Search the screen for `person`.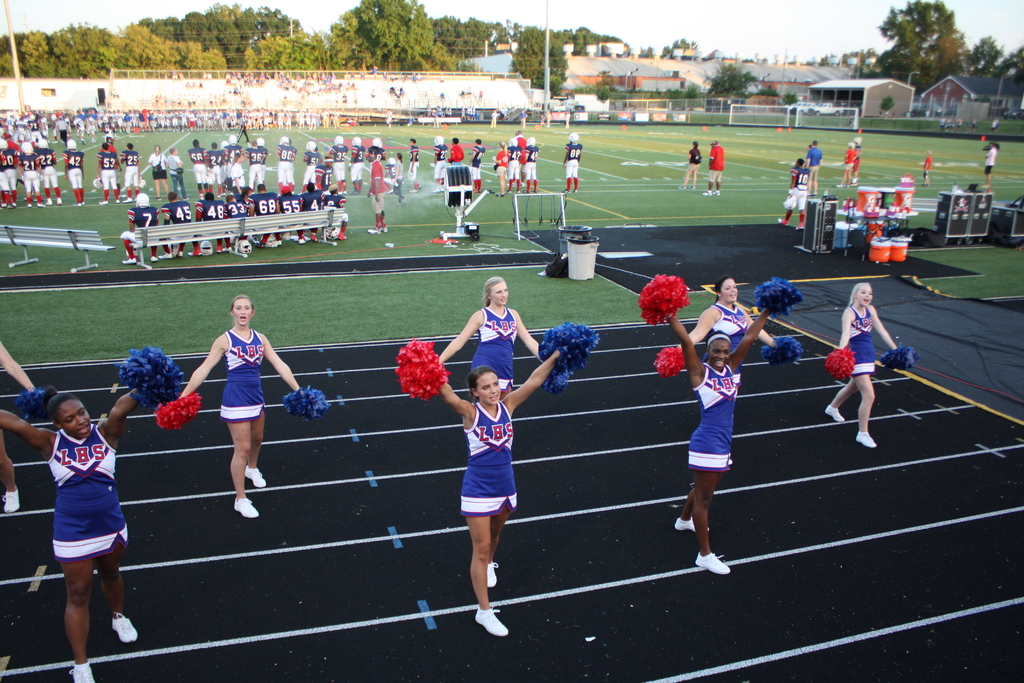
Found at crop(679, 320, 760, 585).
